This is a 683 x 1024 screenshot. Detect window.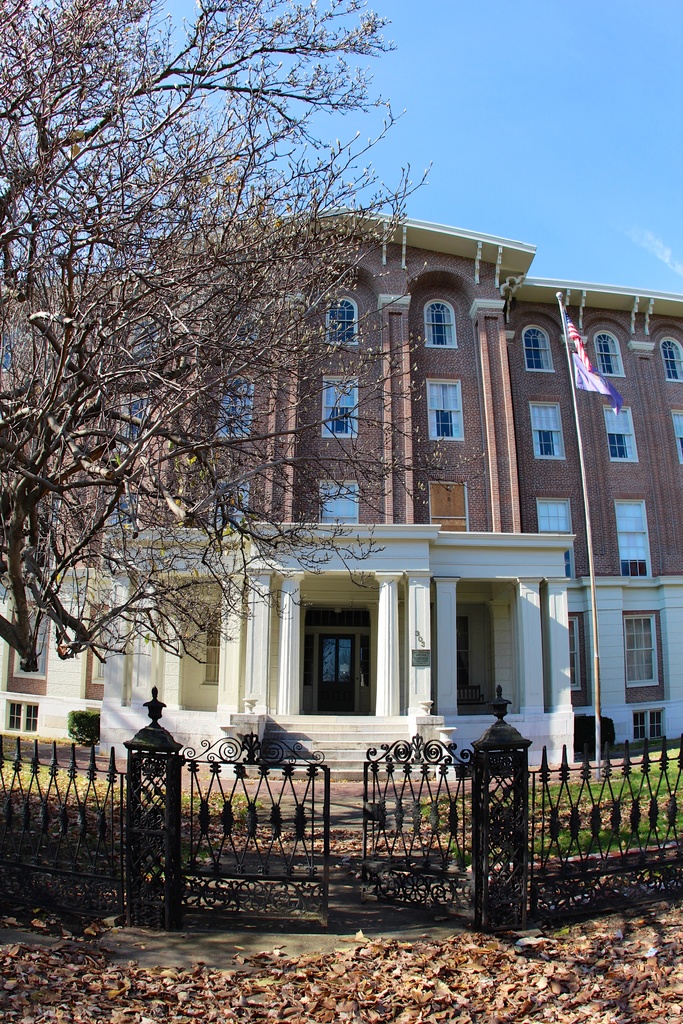
[610, 493, 655, 572].
